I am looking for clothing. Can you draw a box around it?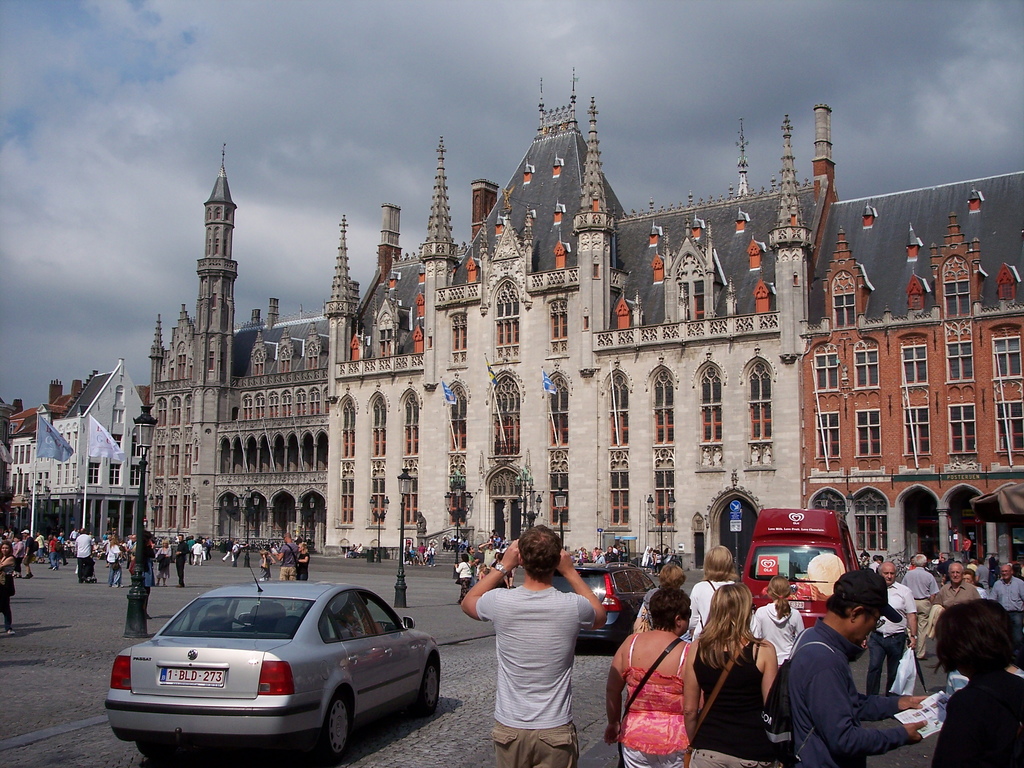
Sure, the bounding box is locate(764, 627, 920, 767).
